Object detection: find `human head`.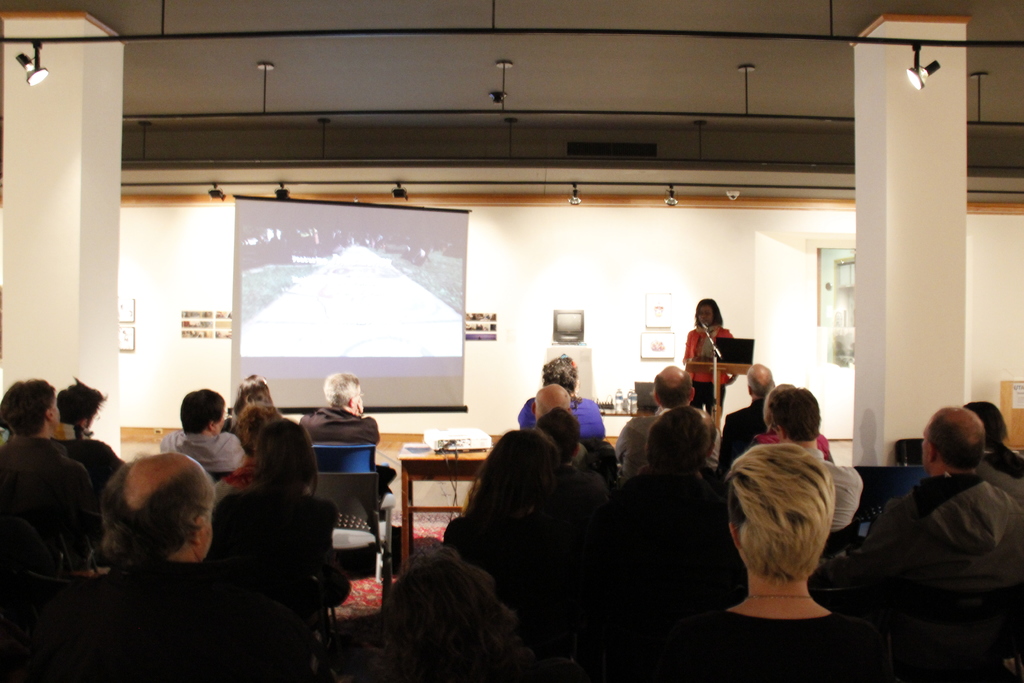
(x1=744, y1=360, x2=774, y2=402).
